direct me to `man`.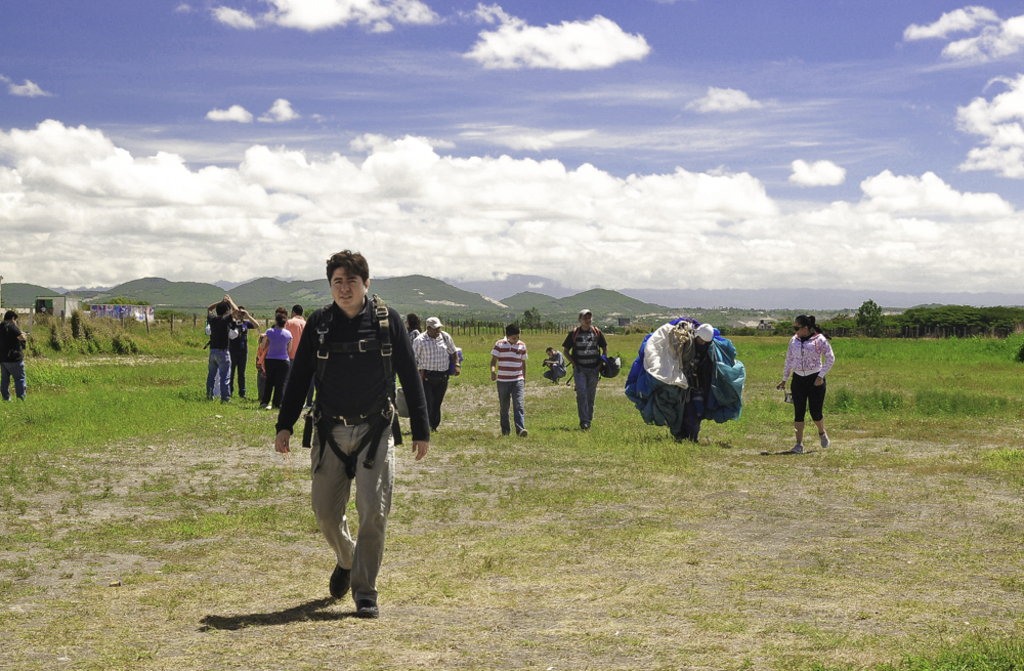
Direction: (284, 255, 426, 629).
